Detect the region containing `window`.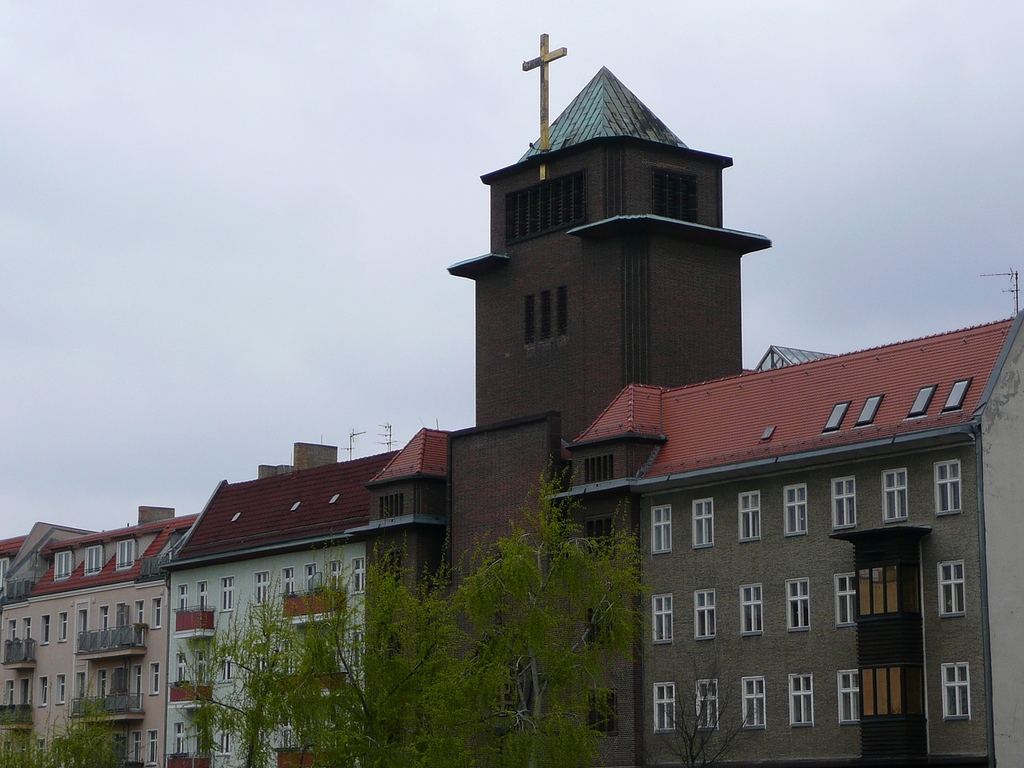
crop(8, 681, 13, 706).
